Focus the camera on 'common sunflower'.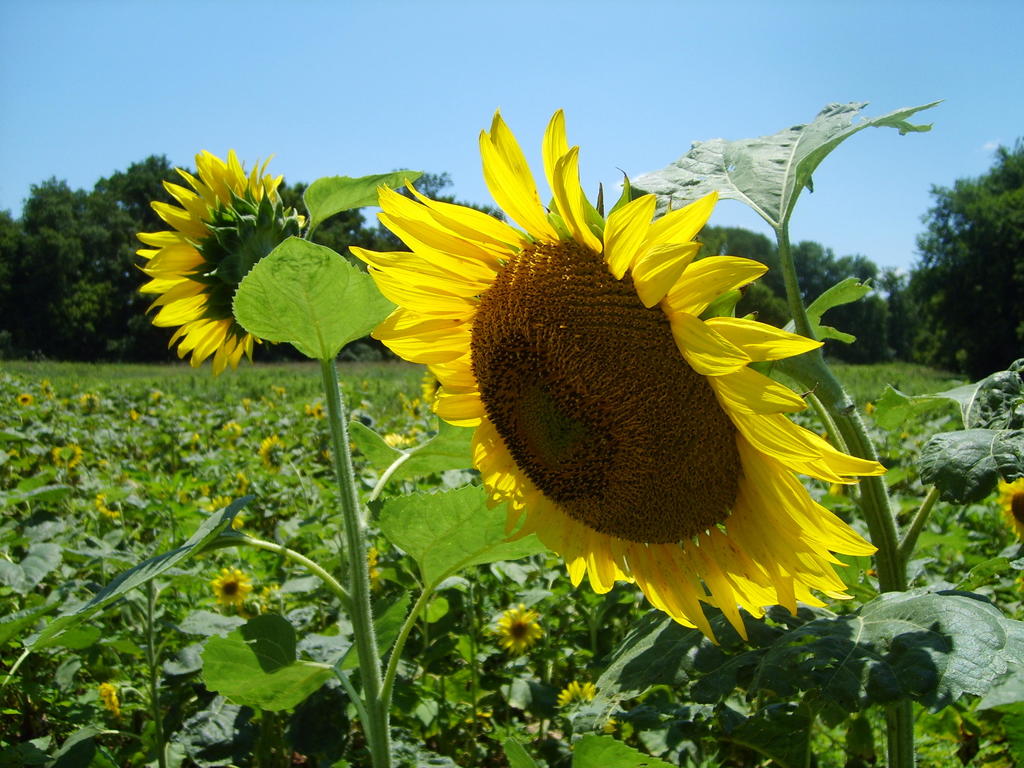
Focus region: (133, 150, 317, 369).
